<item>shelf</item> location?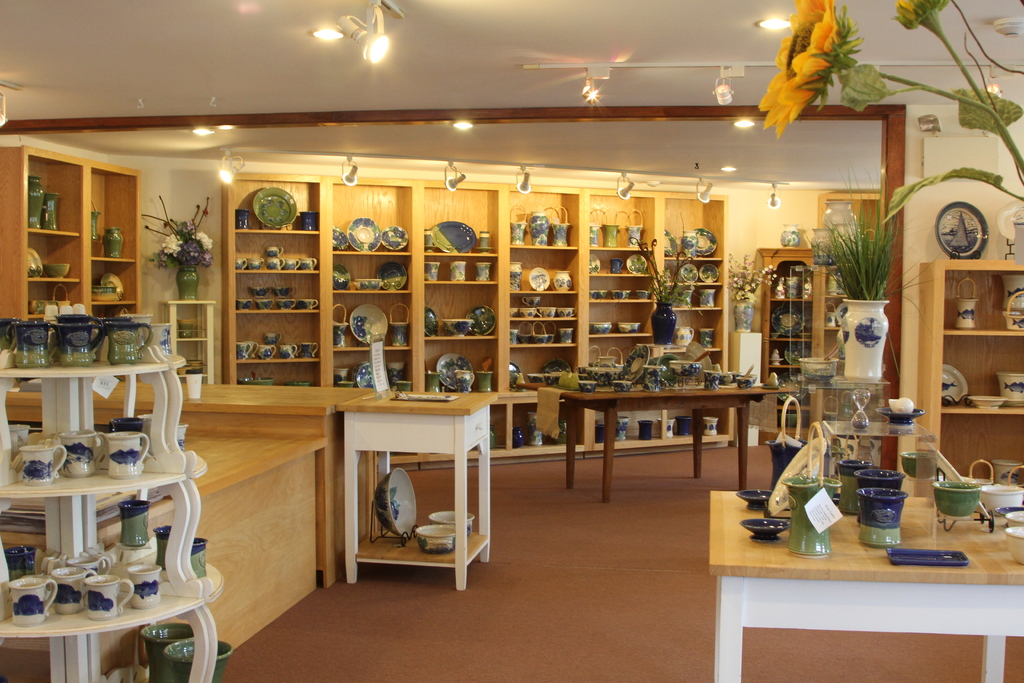
Rect(767, 343, 810, 367)
